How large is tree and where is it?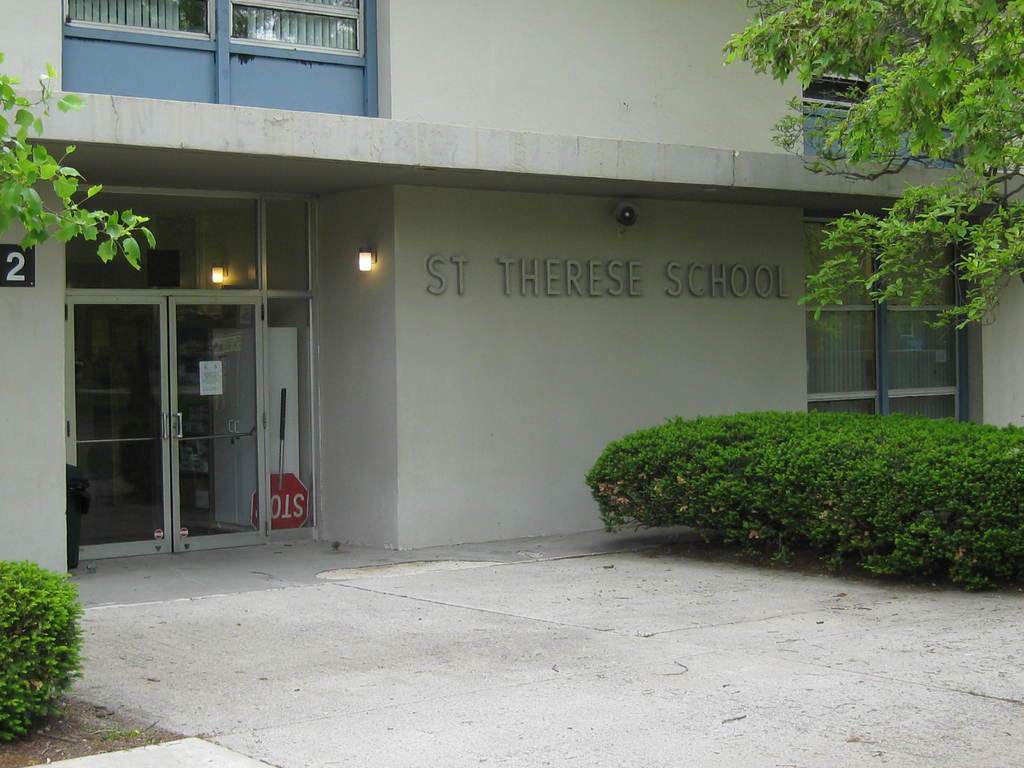
Bounding box: box=[0, 44, 161, 278].
